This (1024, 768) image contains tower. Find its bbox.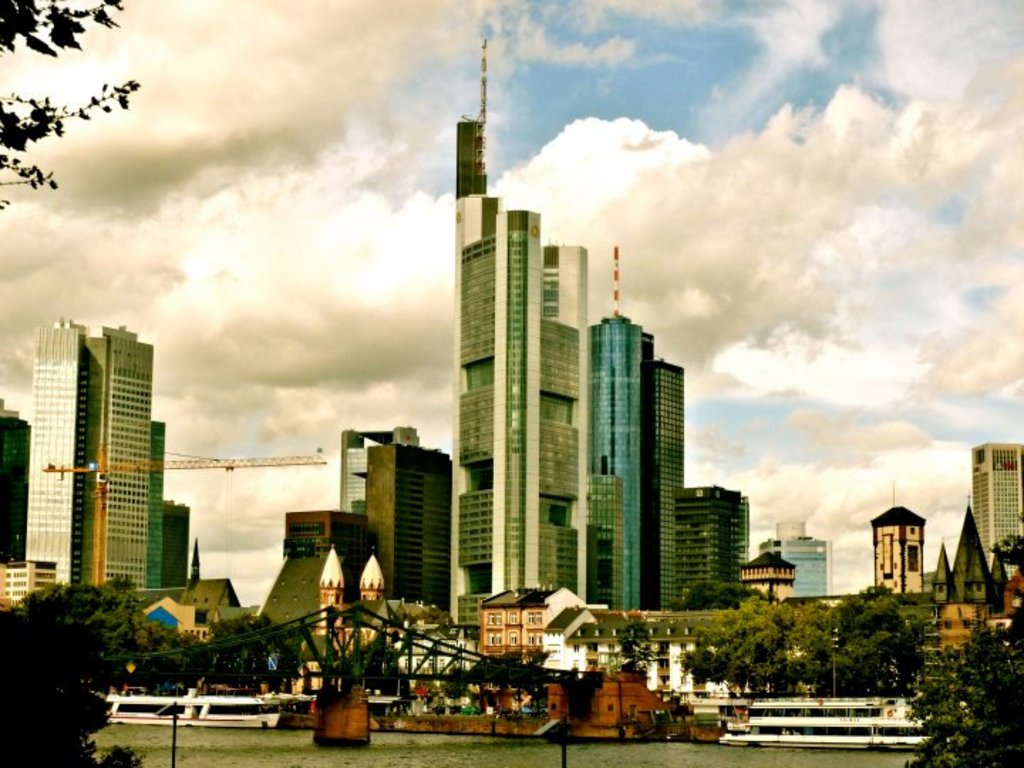
select_region(730, 543, 796, 609).
